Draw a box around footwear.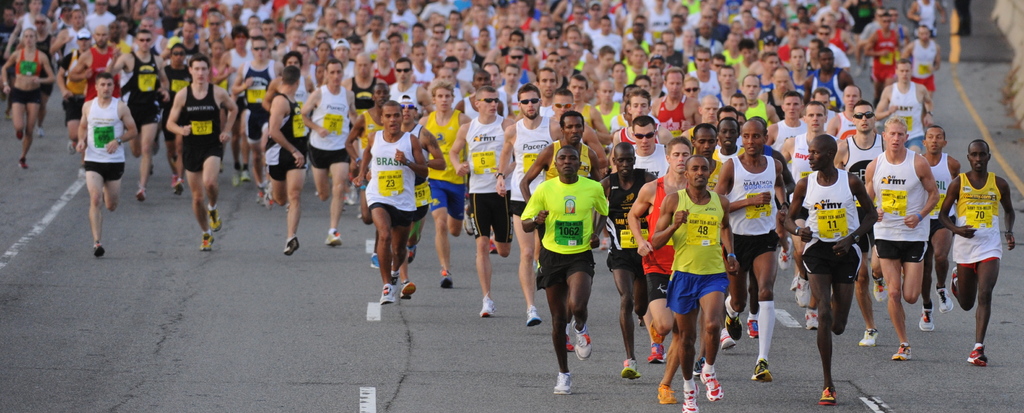
select_region(400, 283, 413, 302).
